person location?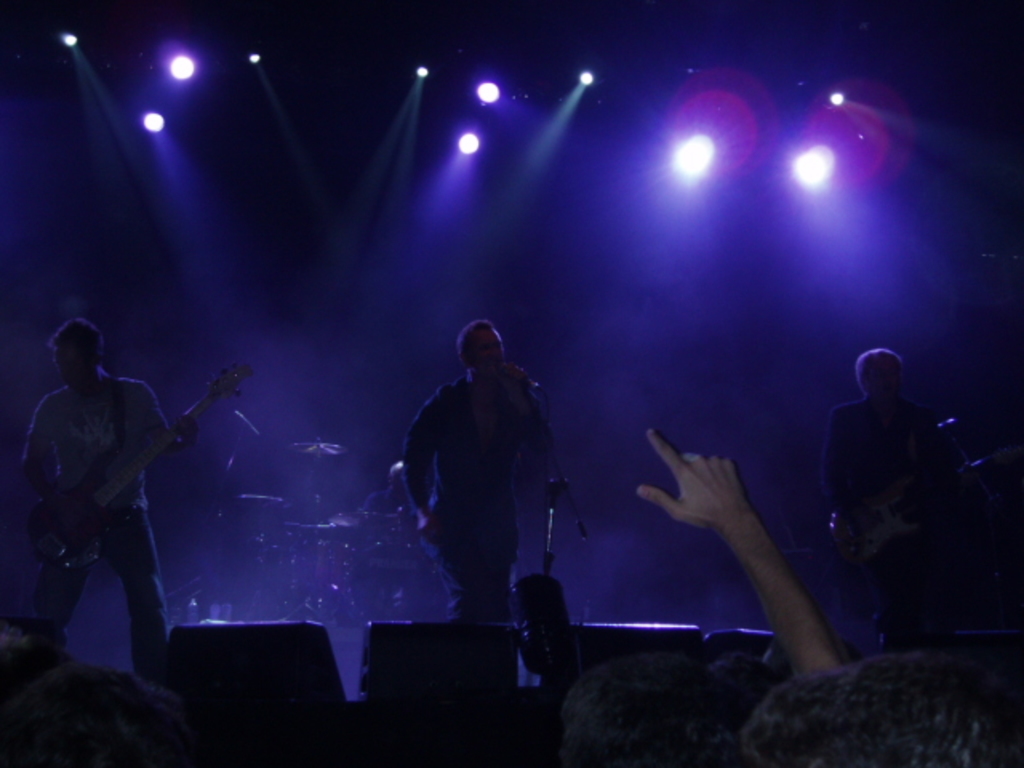
(left=826, top=342, right=963, bottom=659)
